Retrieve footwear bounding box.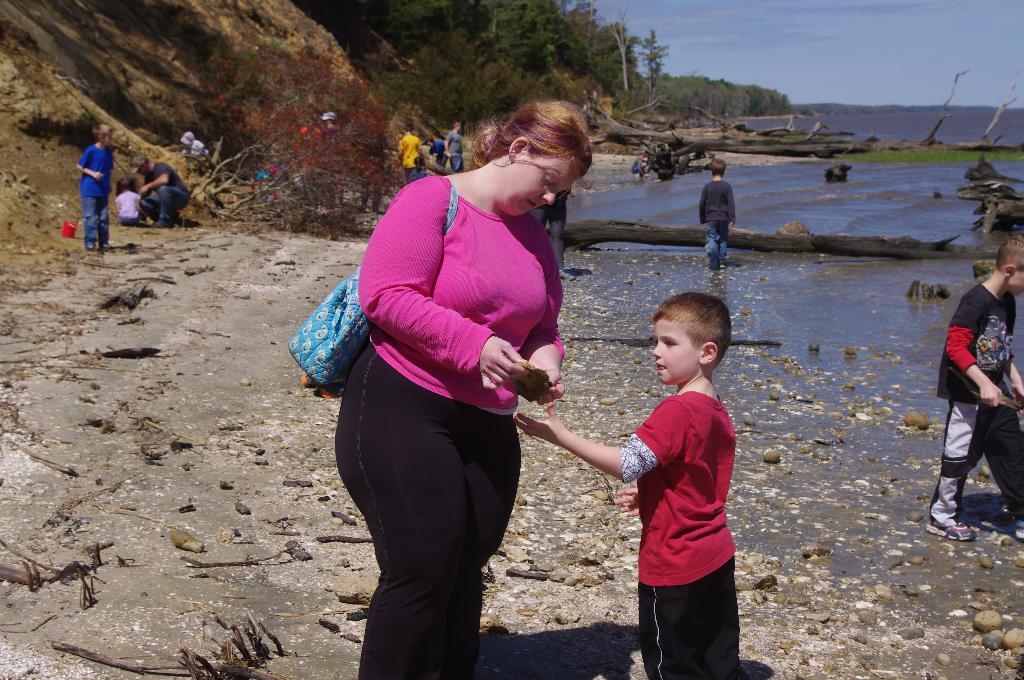
Bounding box: (1013,516,1023,540).
